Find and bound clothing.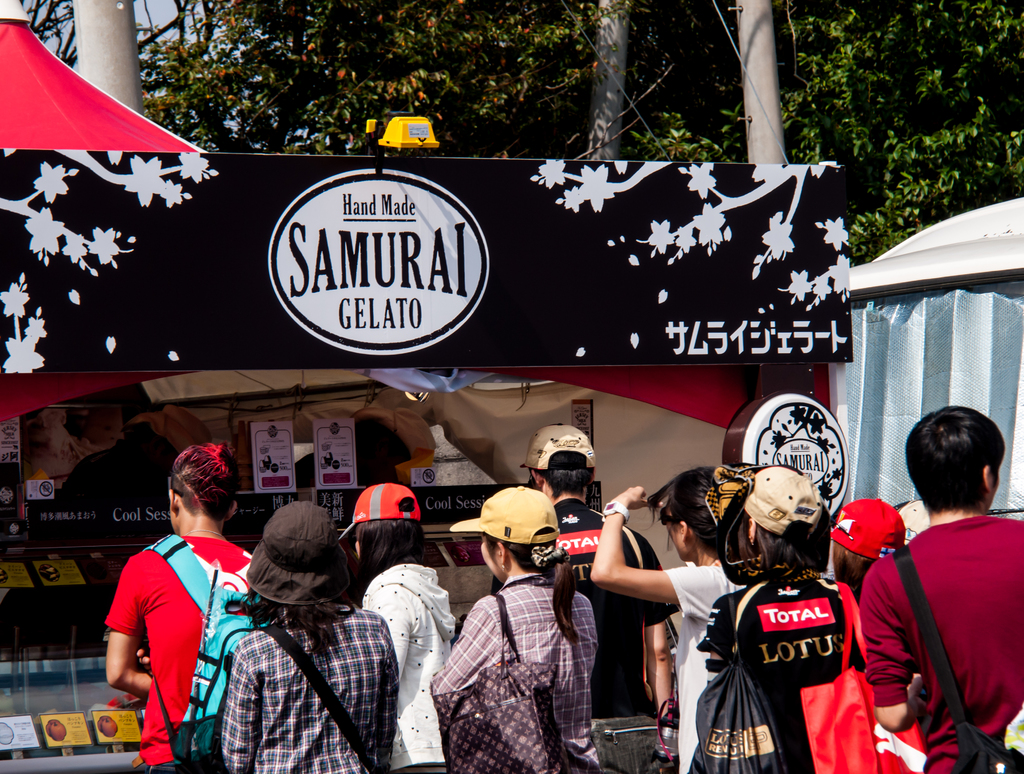
Bound: locate(519, 422, 591, 483).
